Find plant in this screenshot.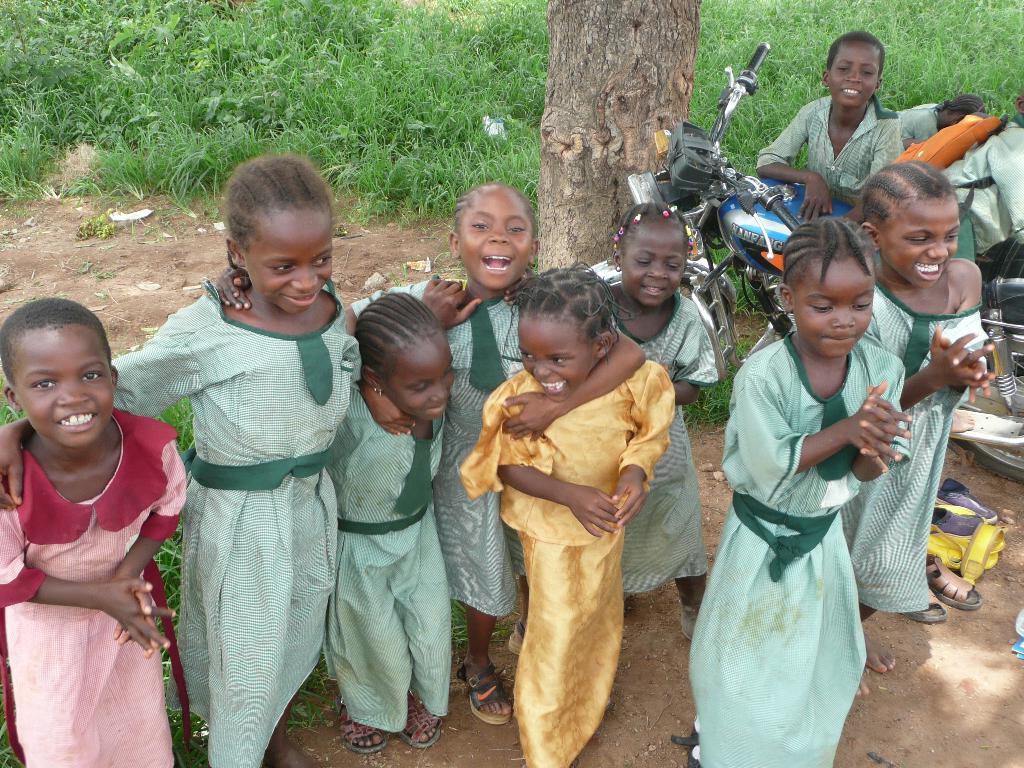
The bounding box for plant is [left=72, top=205, right=116, bottom=241].
